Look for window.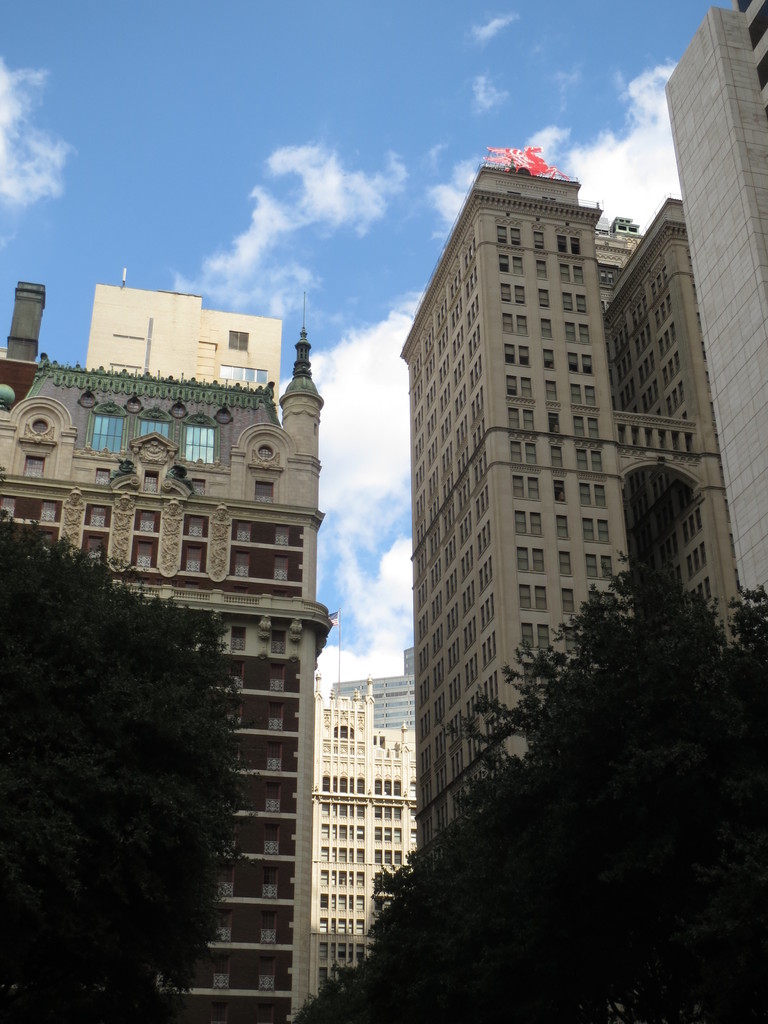
Found: 538, 287, 548, 305.
